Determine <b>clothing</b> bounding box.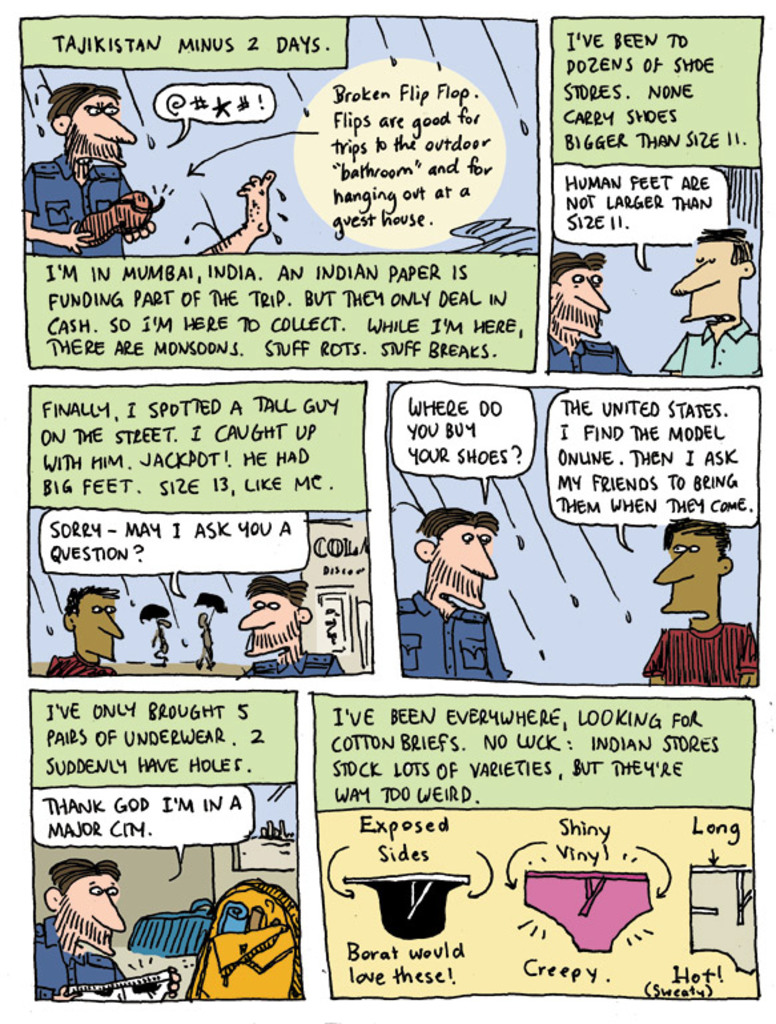
Determined: crop(692, 864, 760, 968).
